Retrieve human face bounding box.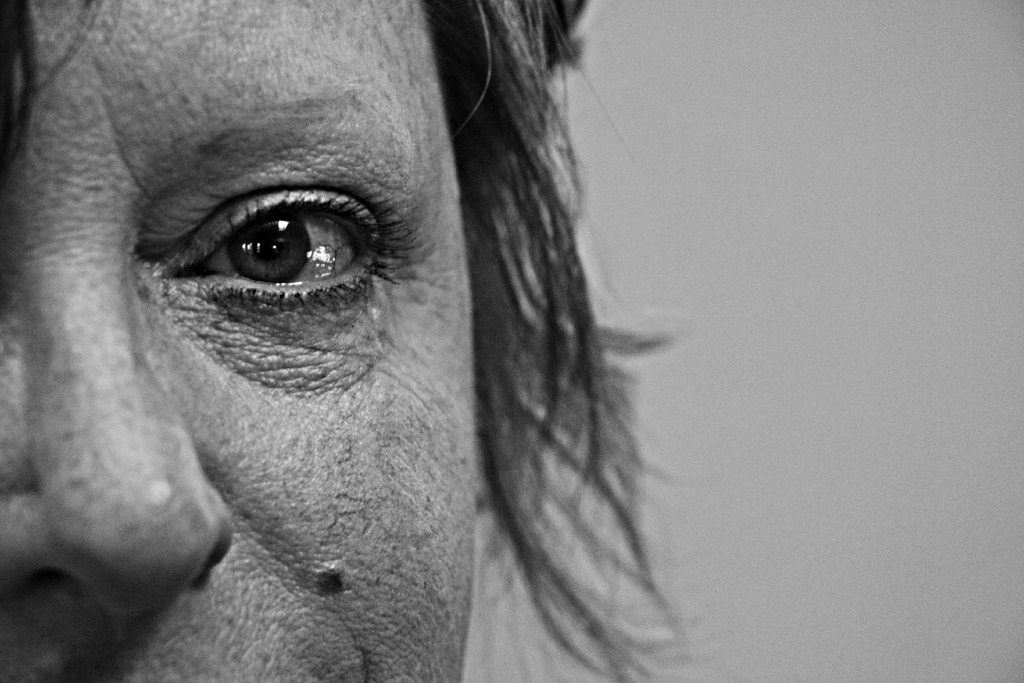
Bounding box: [left=0, top=0, right=477, bottom=682].
